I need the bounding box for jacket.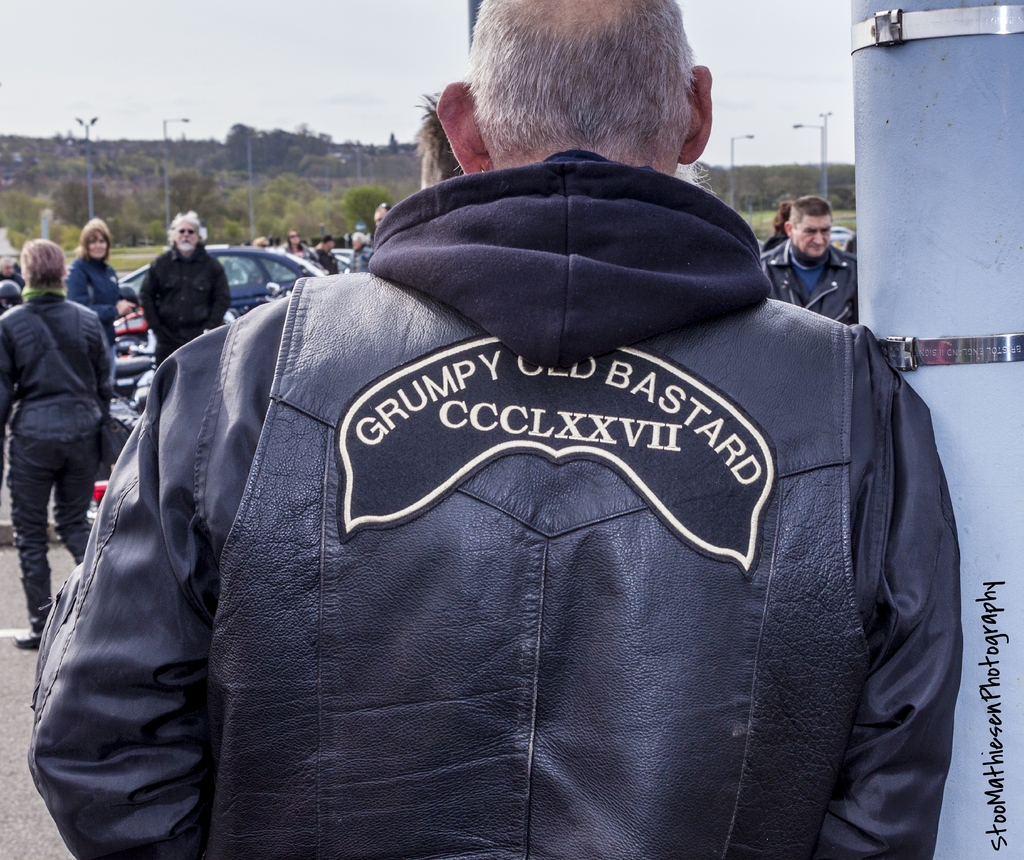
Here it is: region(0, 282, 112, 448).
